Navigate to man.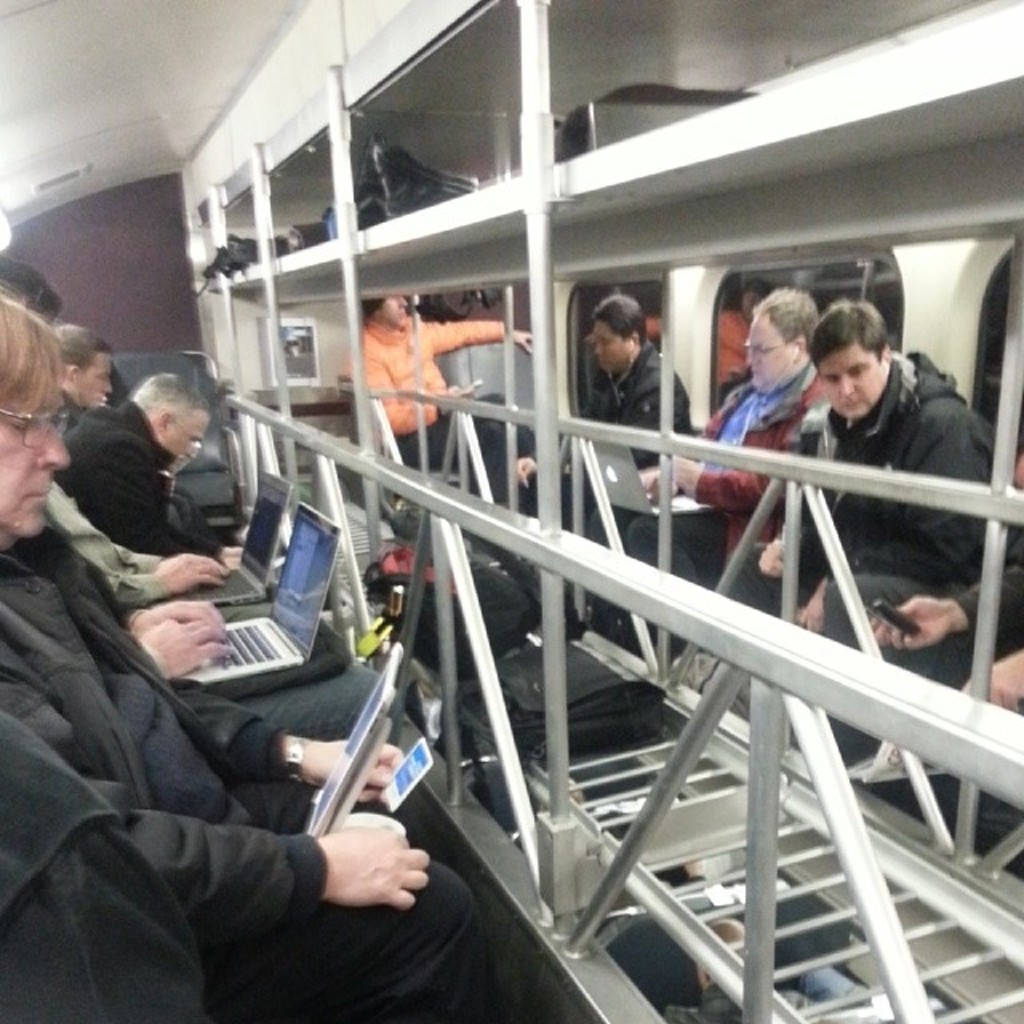
Navigation target: <box>53,318,126,406</box>.
